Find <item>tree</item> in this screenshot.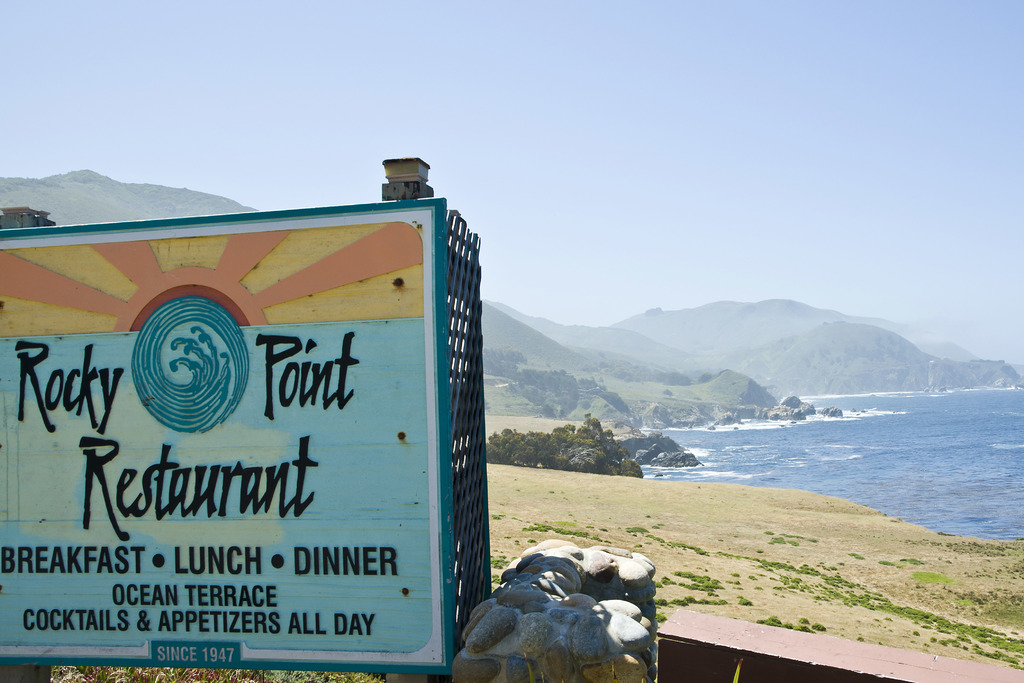
The bounding box for <item>tree</item> is (550, 407, 623, 468).
